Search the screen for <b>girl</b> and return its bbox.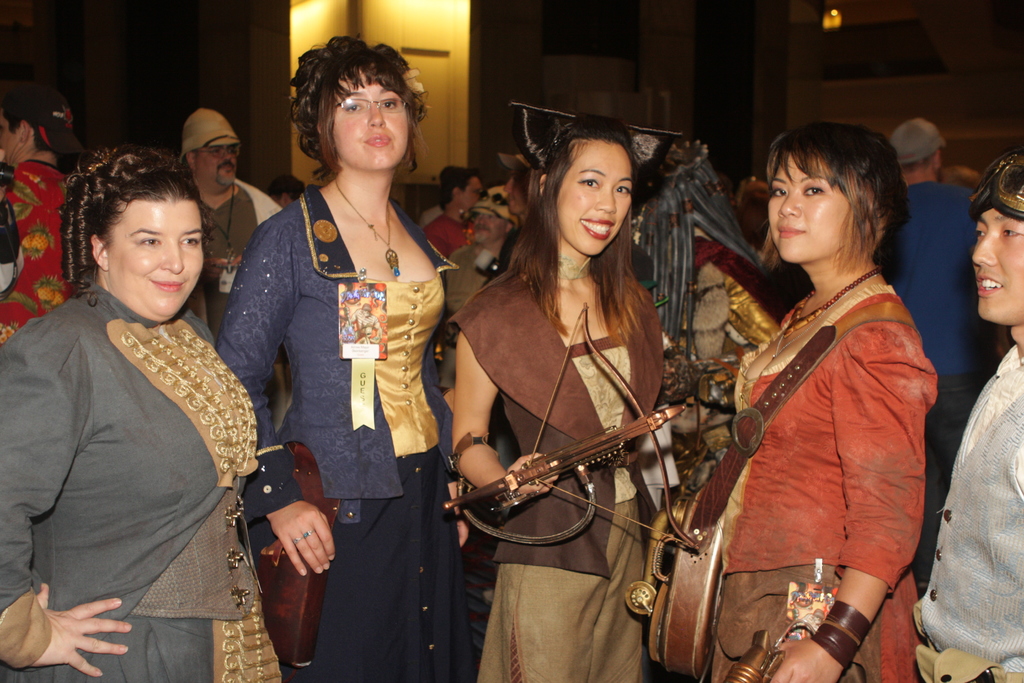
Found: [214, 36, 459, 682].
